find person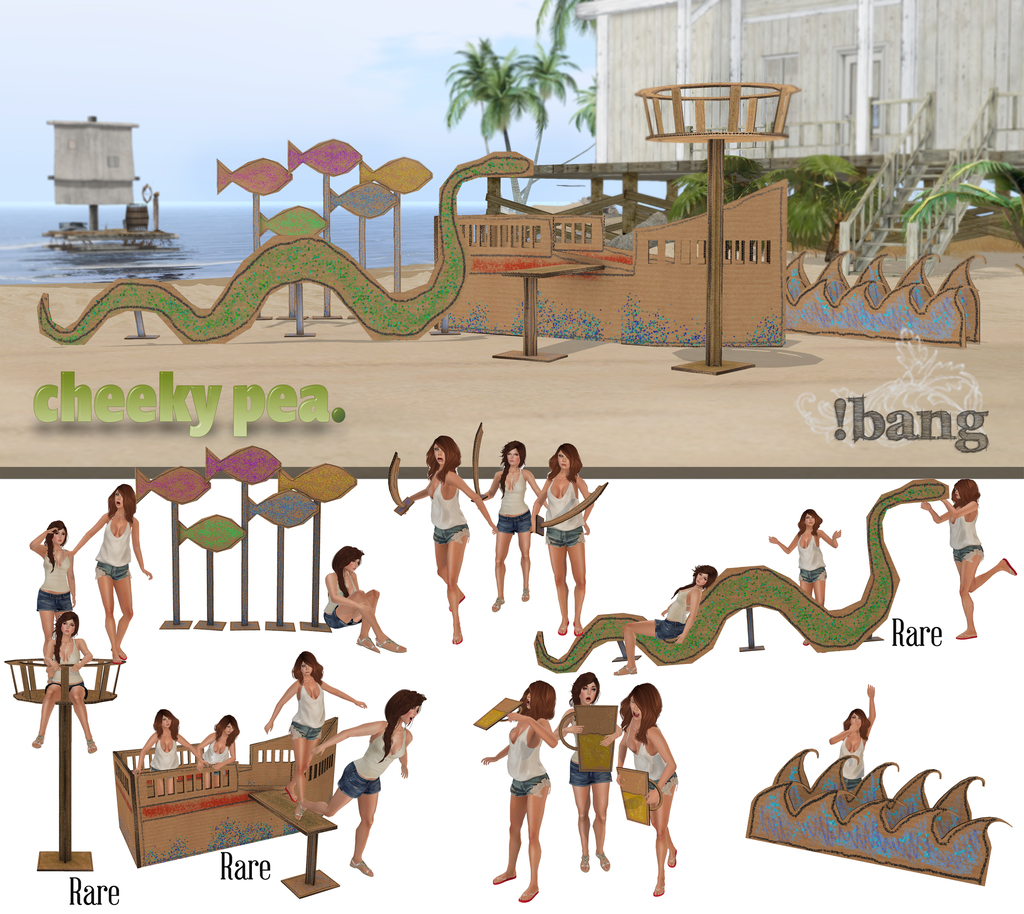
locate(550, 662, 611, 877)
